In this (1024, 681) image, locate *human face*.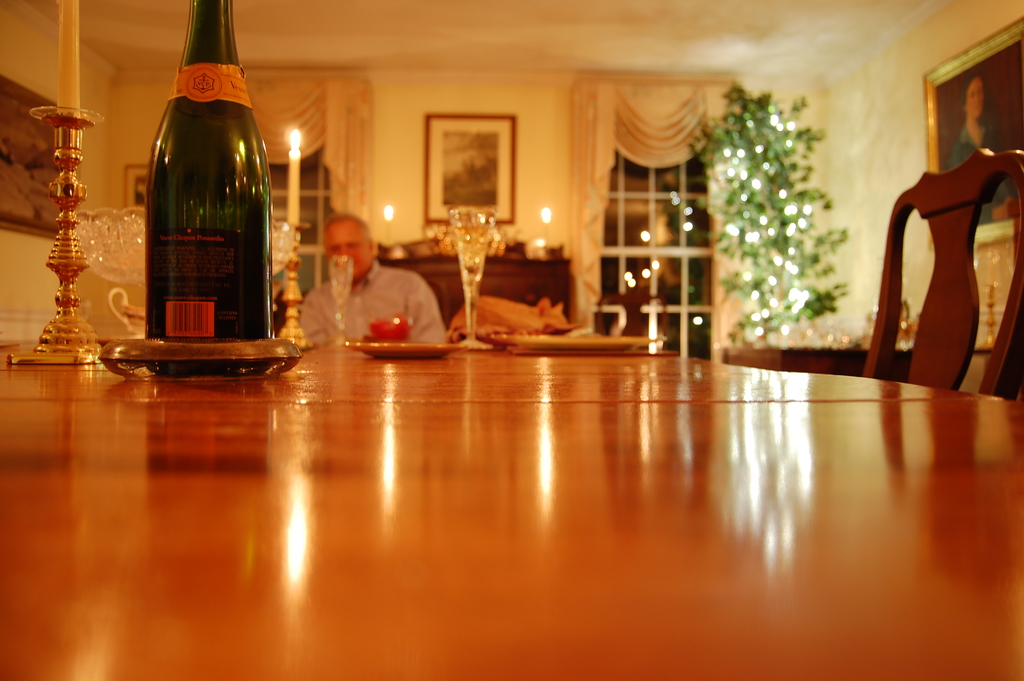
Bounding box: {"left": 323, "top": 220, "right": 373, "bottom": 281}.
